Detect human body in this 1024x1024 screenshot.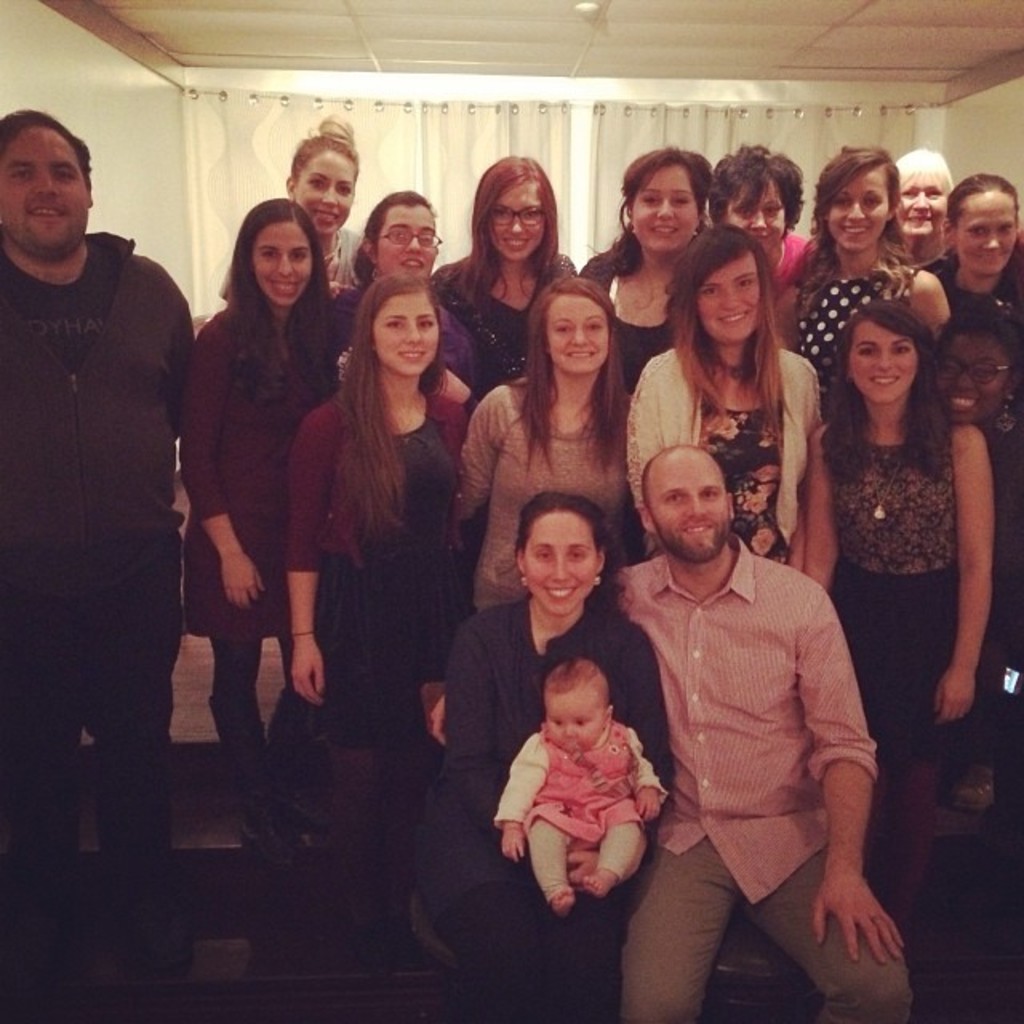
Detection: 173, 290, 339, 878.
